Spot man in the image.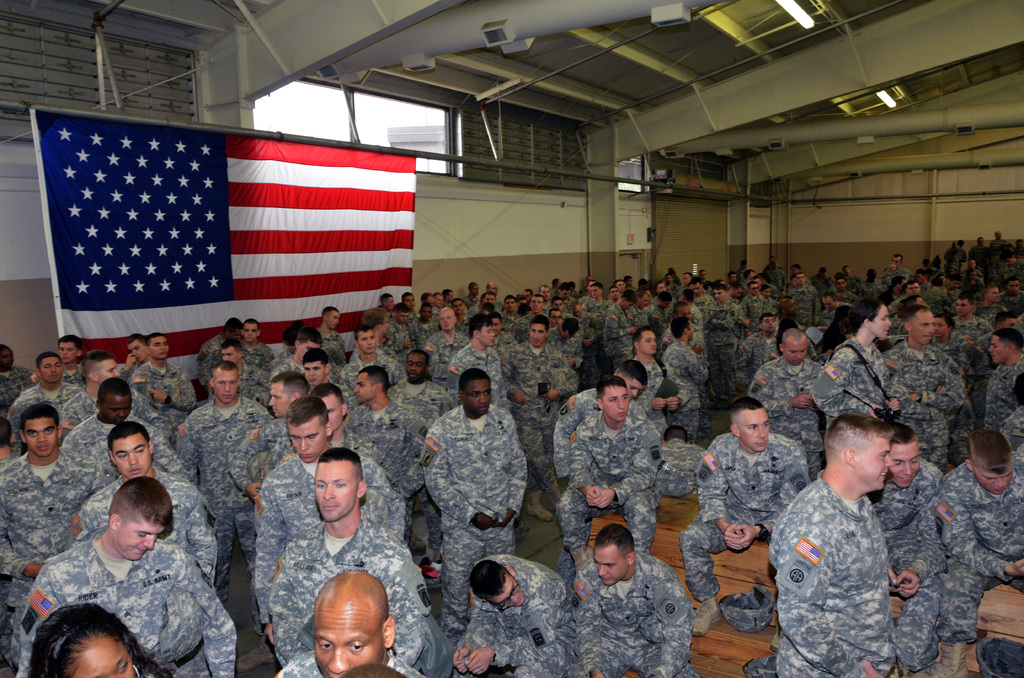
man found at (449,316,509,414).
